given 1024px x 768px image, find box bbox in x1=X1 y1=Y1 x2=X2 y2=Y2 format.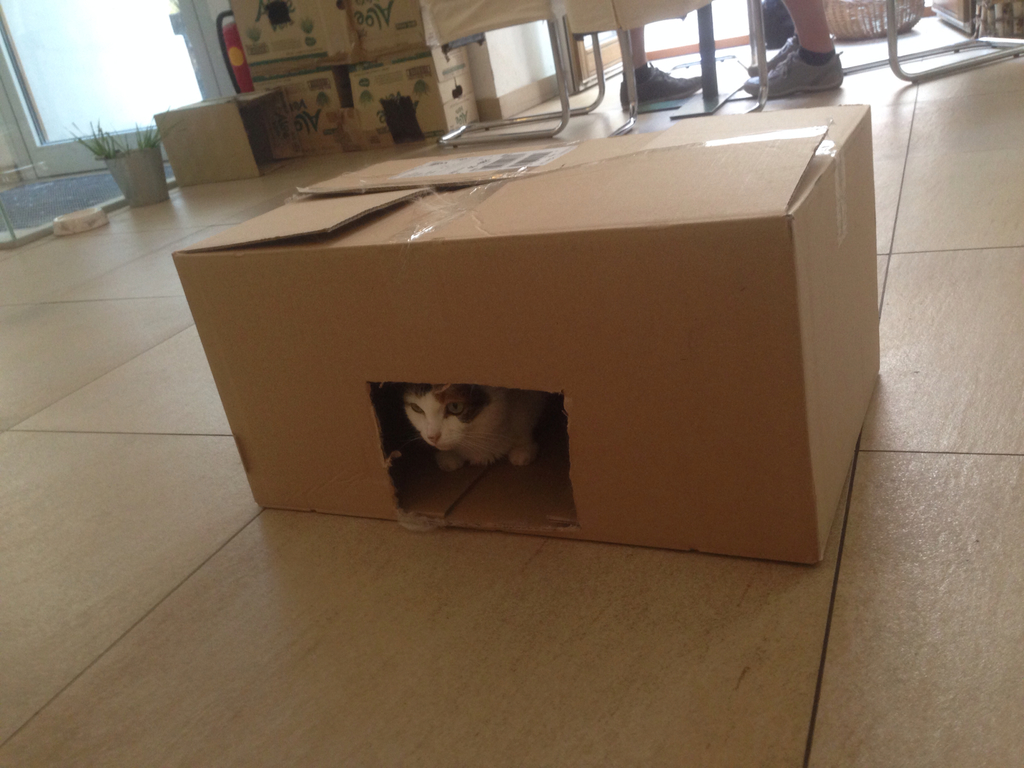
x1=316 y1=0 x2=440 y2=62.
